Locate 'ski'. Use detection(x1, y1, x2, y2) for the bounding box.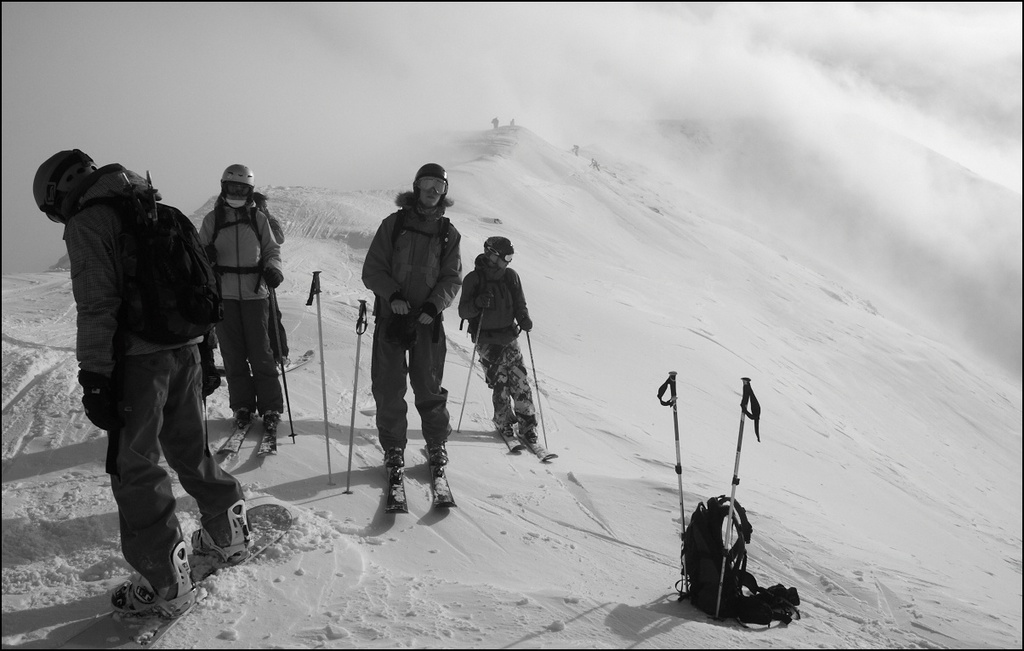
detection(224, 397, 276, 462).
